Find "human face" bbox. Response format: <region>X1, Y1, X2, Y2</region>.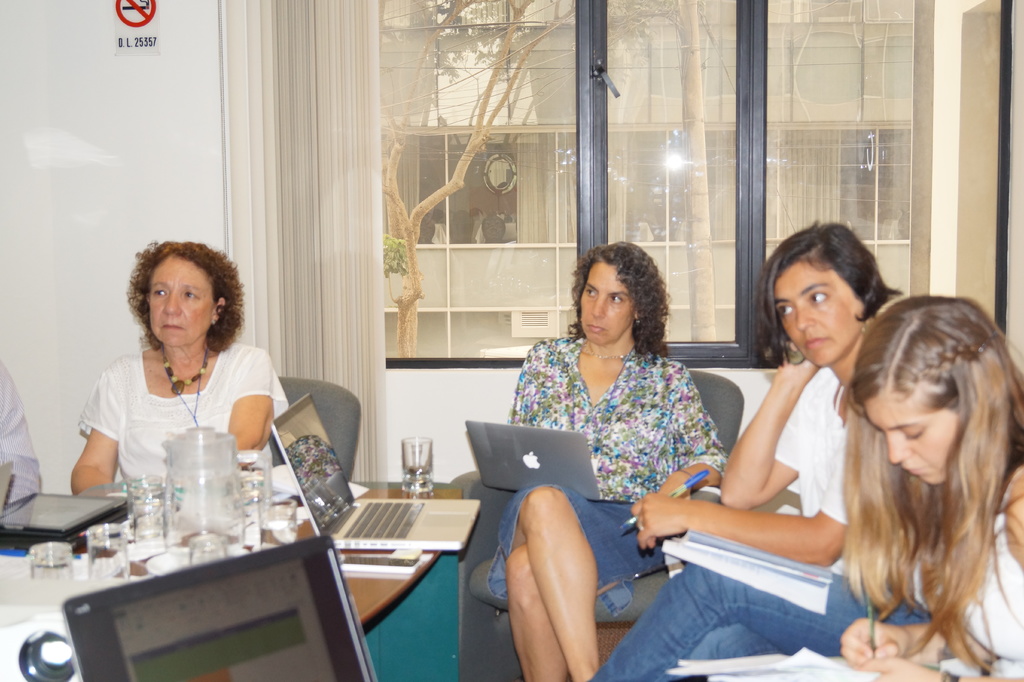
<region>772, 263, 867, 370</region>.
